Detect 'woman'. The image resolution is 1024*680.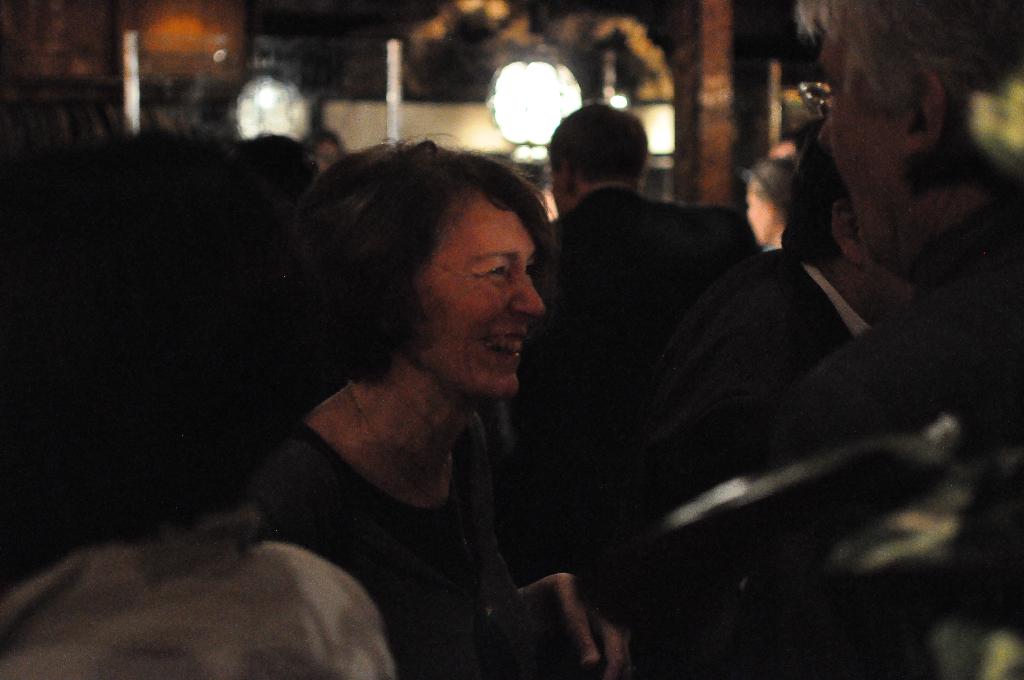
(0, 132, 396, 679).
